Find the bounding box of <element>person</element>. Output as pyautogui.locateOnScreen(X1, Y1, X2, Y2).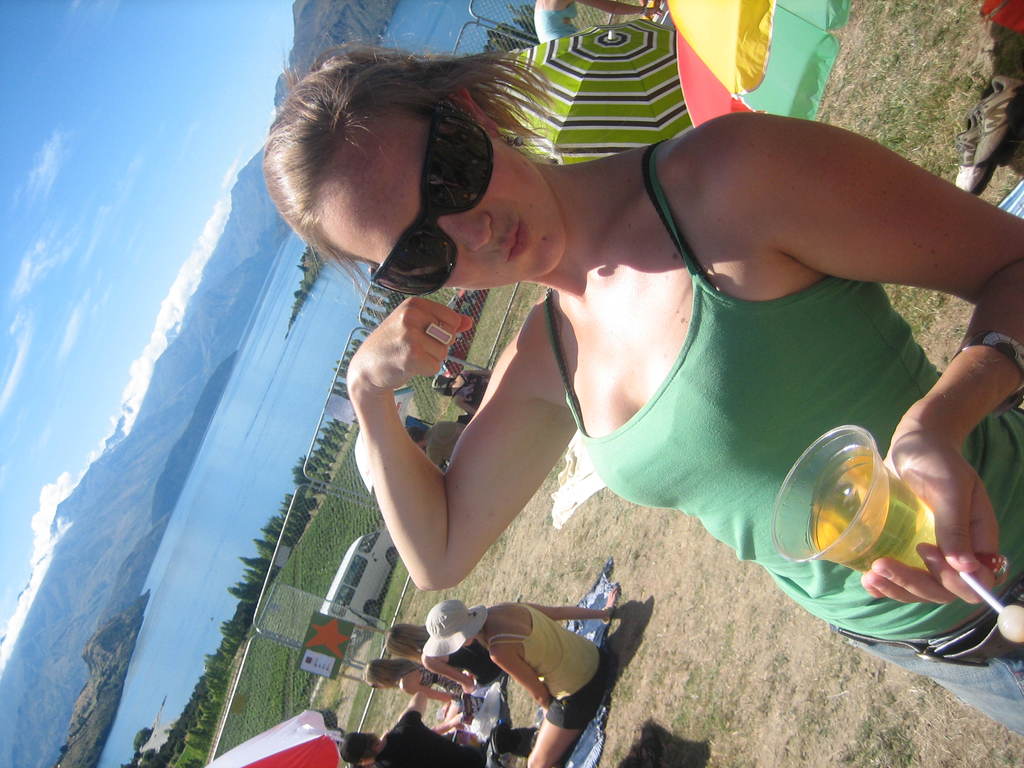
pyautogui.locateOnScreen(260, 50, 1023, 744).
